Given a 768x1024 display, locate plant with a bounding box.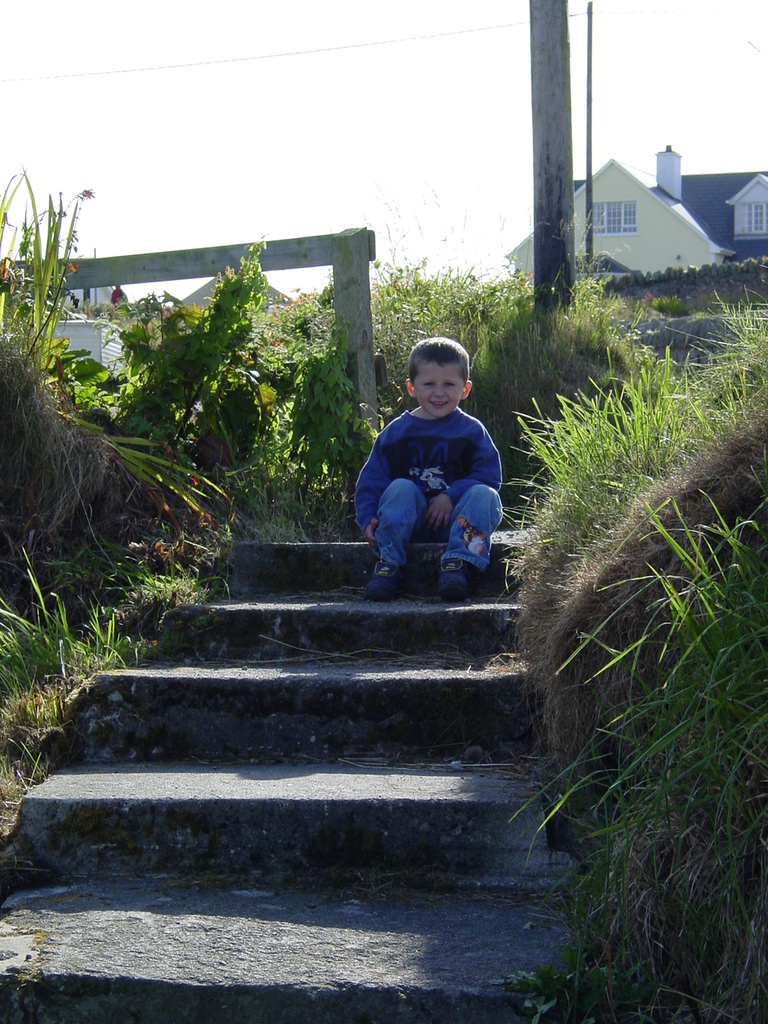
Located: {"x1": 0, "y1": 147, "x2": 76, "y2": 404}.
